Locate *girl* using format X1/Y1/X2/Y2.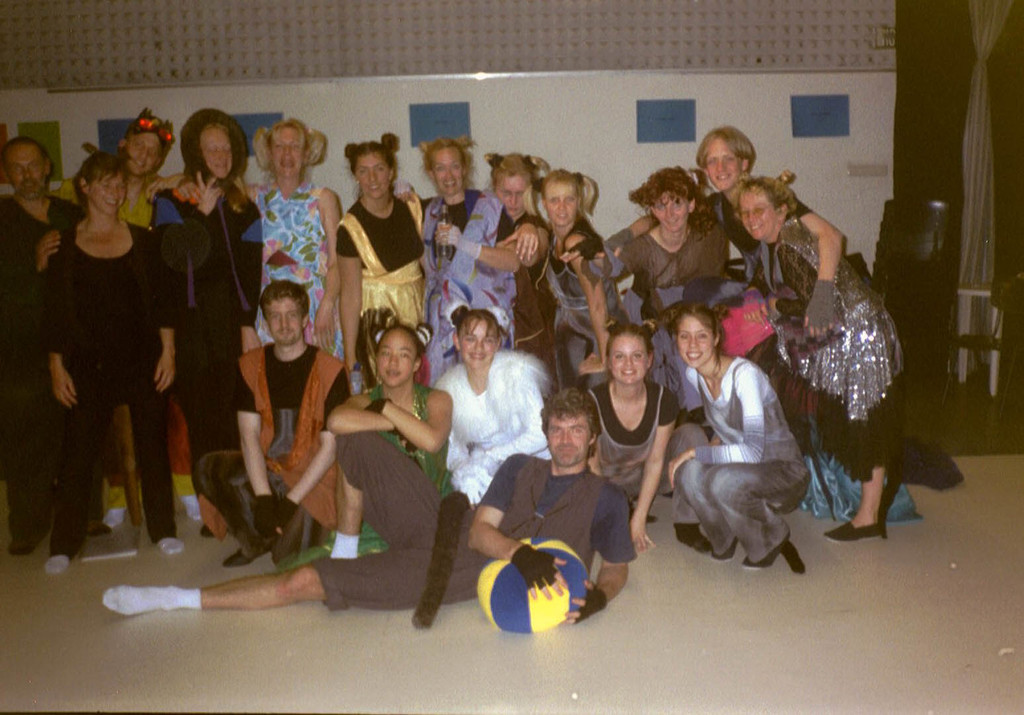
658/299/814/577.
